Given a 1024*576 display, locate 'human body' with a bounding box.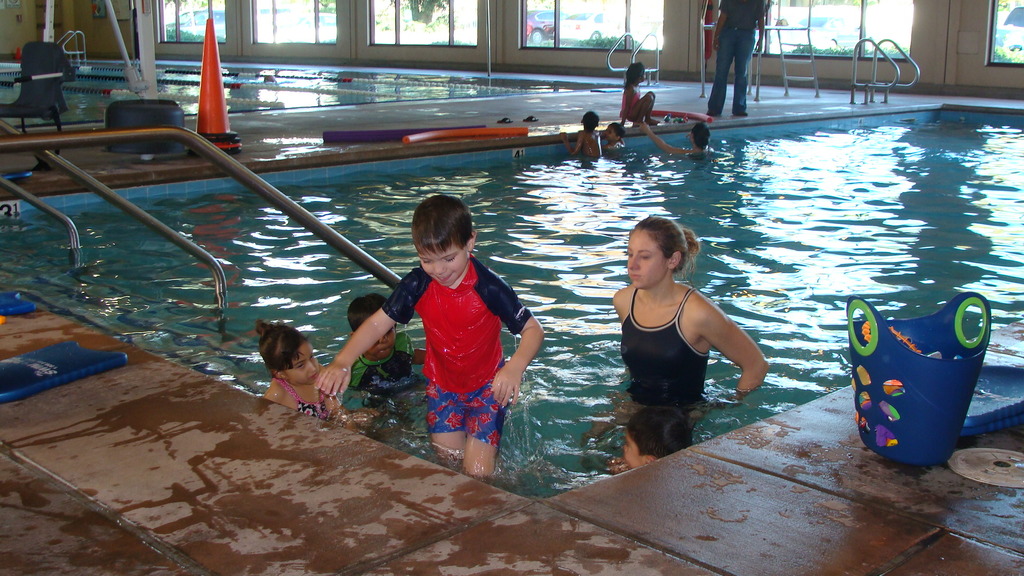
Located: x1=619 y1=62 x2=660 y2=122.
